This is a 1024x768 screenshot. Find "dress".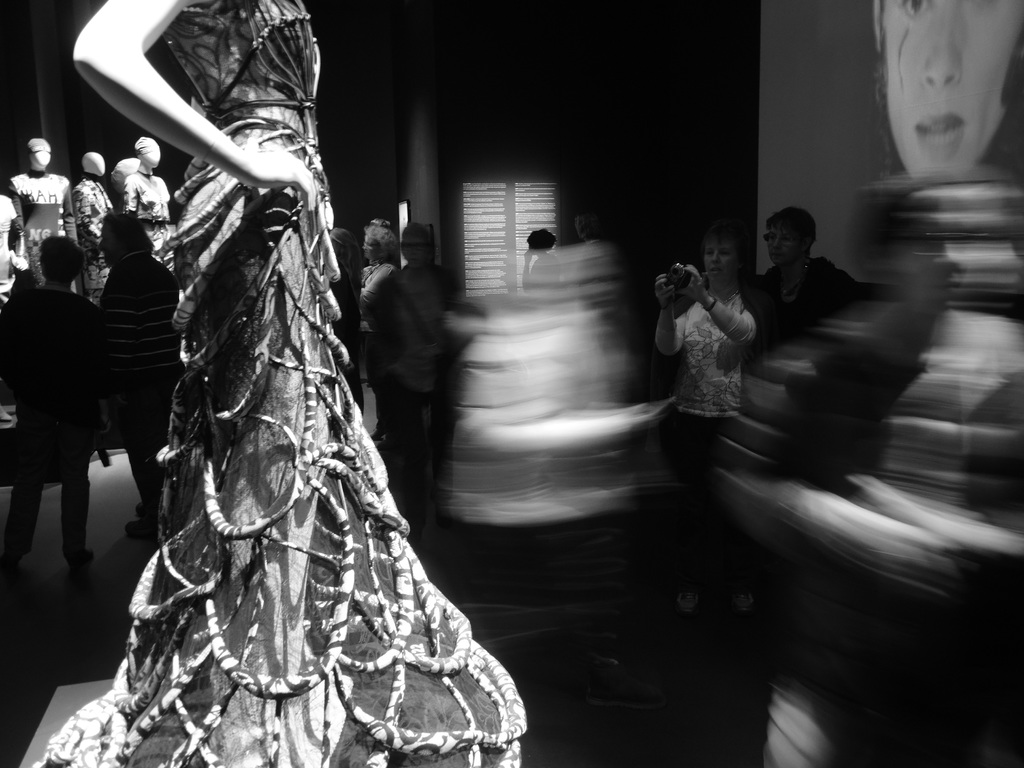
Bounding box: region(34, 0, 531, 767).
